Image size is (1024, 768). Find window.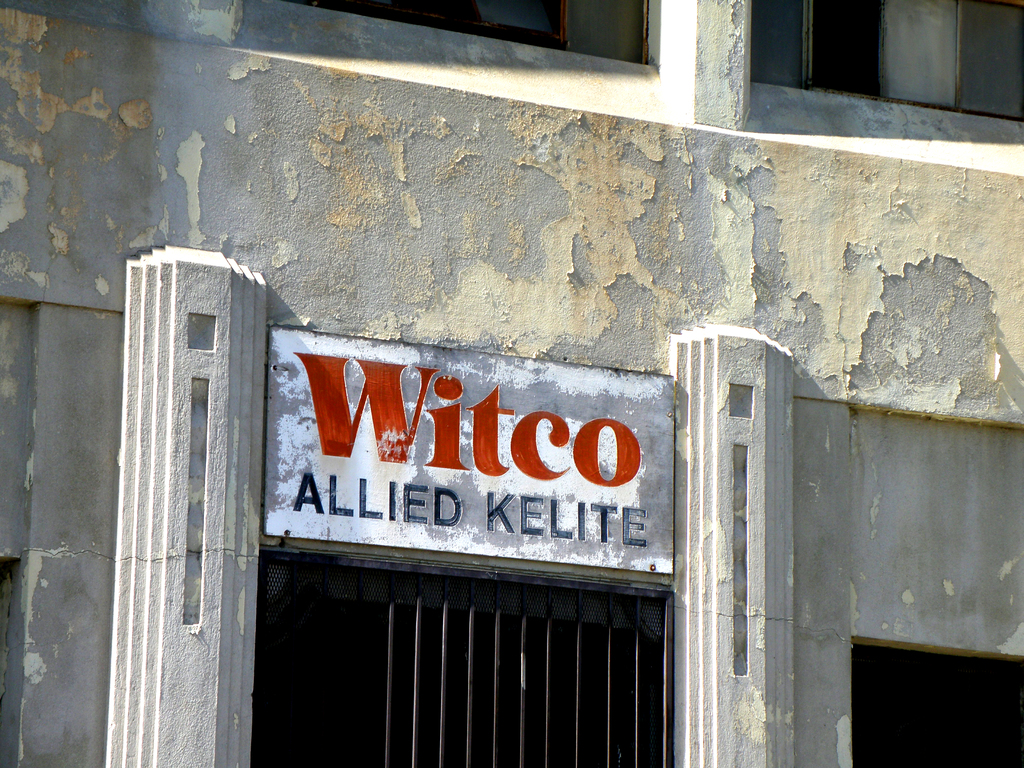
left=851, top=634, right=1023, bottom=767.
